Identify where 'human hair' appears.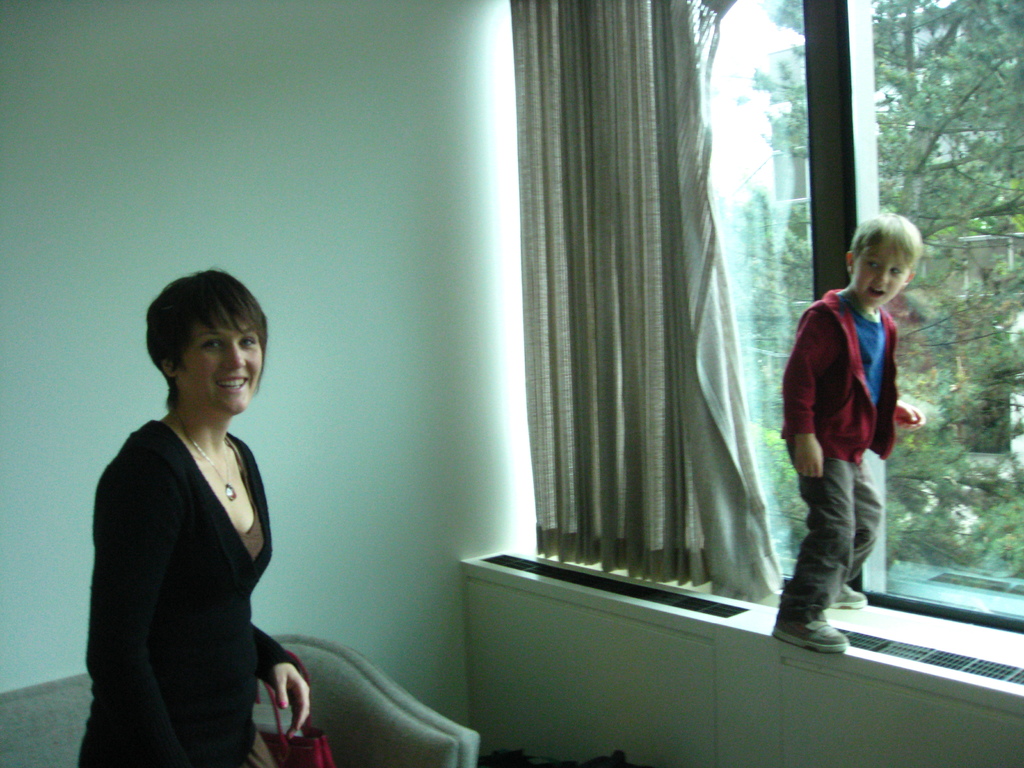
Appears at Rect(141, 268, 261, 412).
